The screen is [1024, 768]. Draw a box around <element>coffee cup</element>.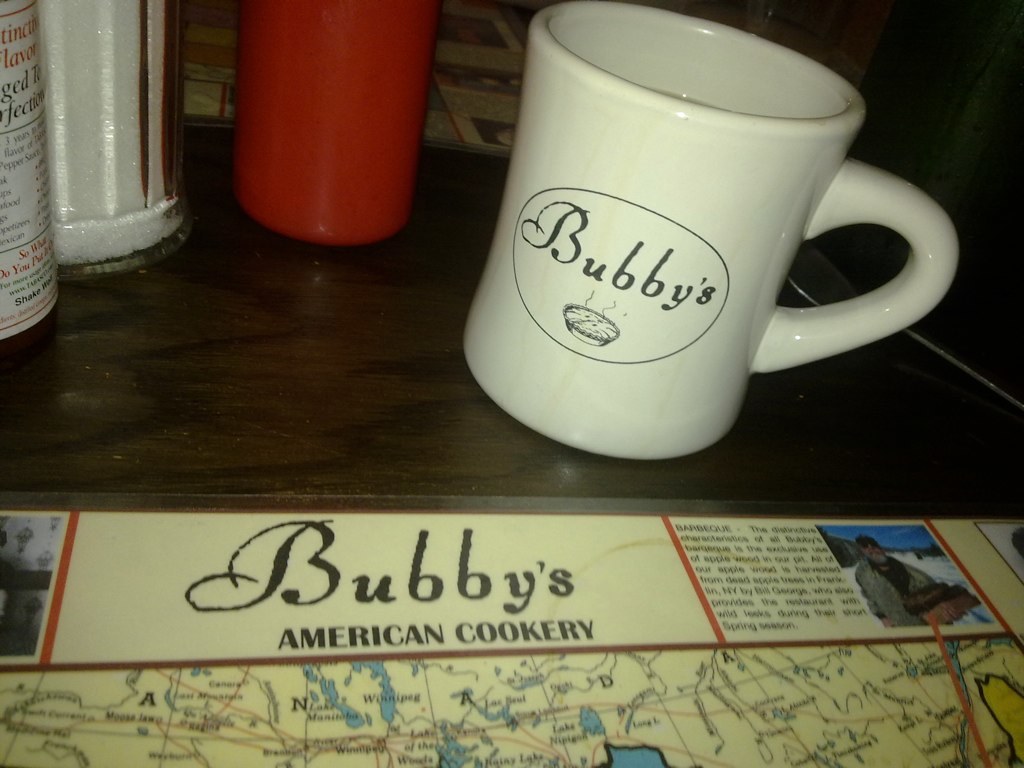
BBox(460, 0, 960, 459).
